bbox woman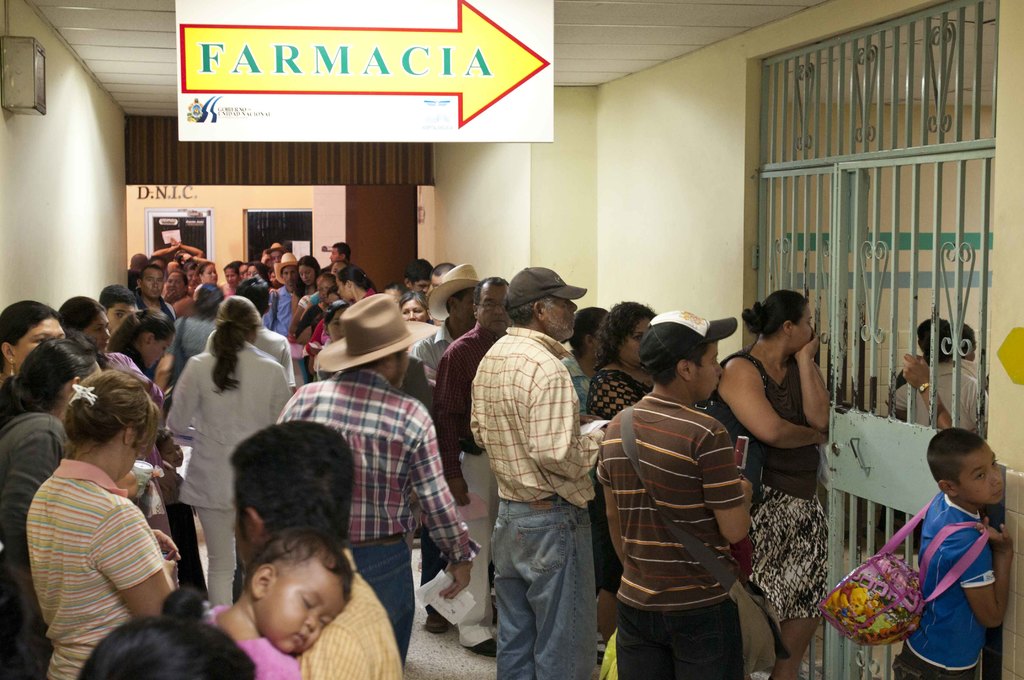
box=[0, 299, 69, 382]
